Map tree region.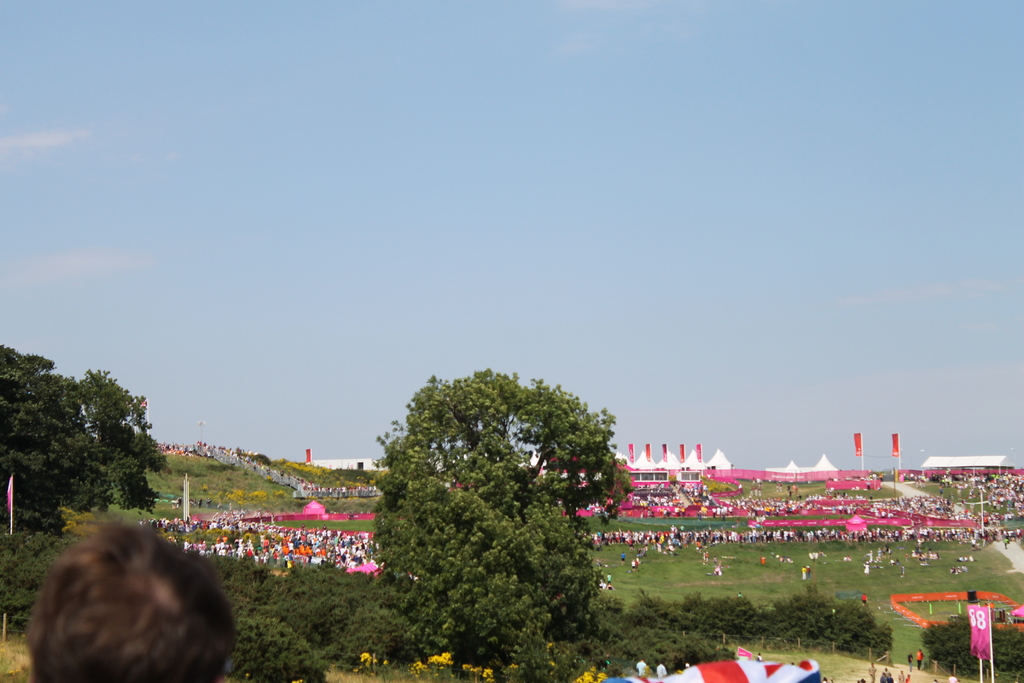
Mapped to <bbox>0, 527, 86, 647</bbox>.
